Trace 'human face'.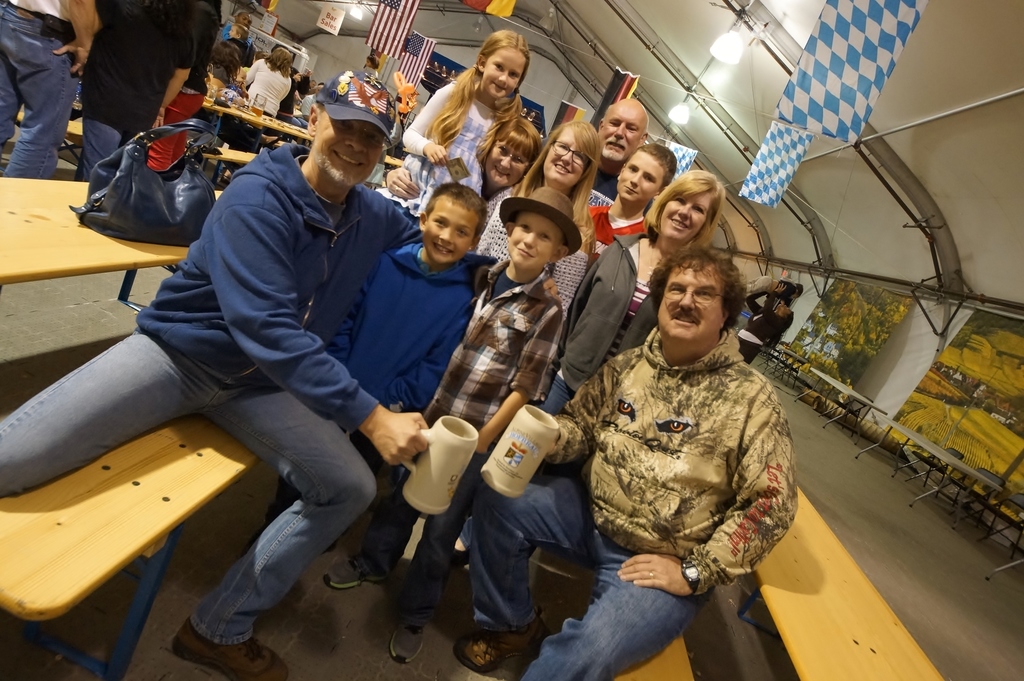
Traced to 509 214 557 272.
